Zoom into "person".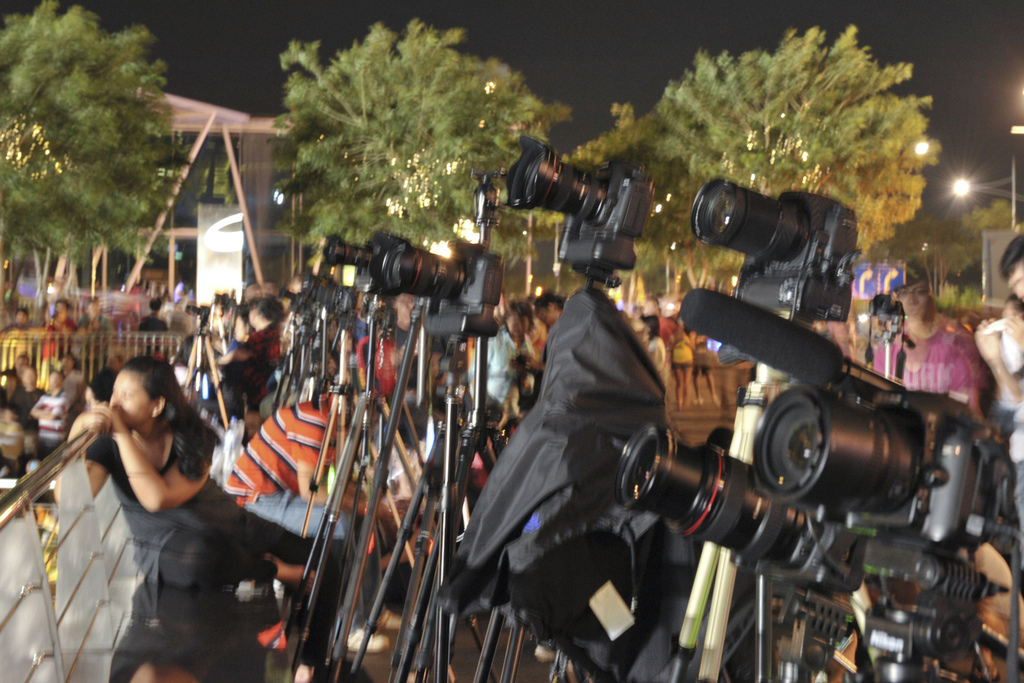
Zoom target: x1=56 y1=343 x2=233 y2=633.
